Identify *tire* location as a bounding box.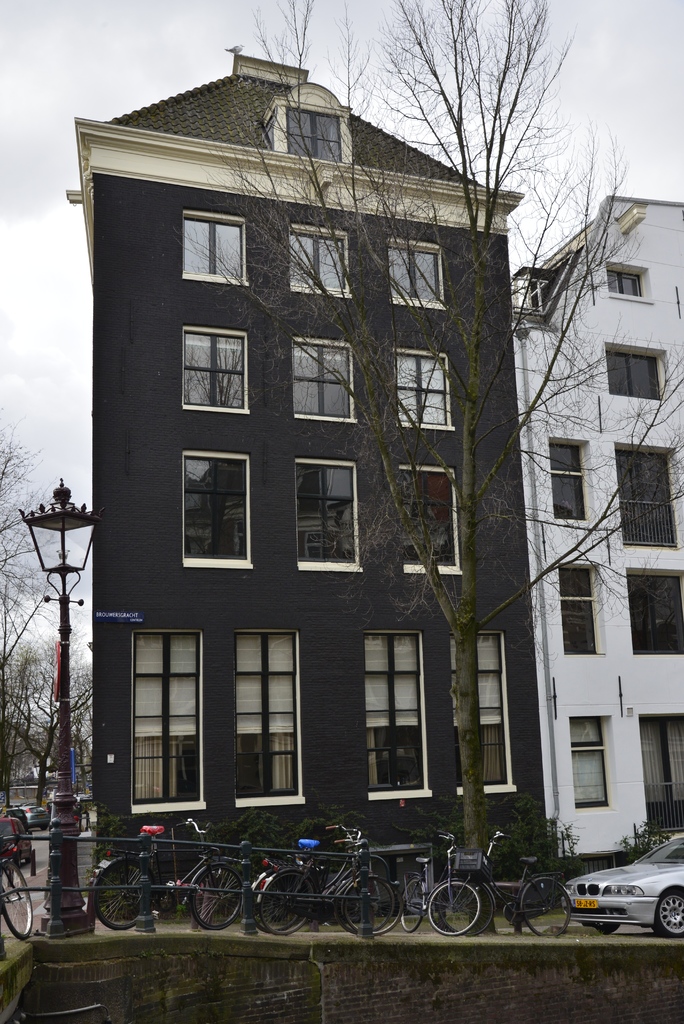
{"left": 90, "top": 856, "right": 160, "bottom": 922}.
